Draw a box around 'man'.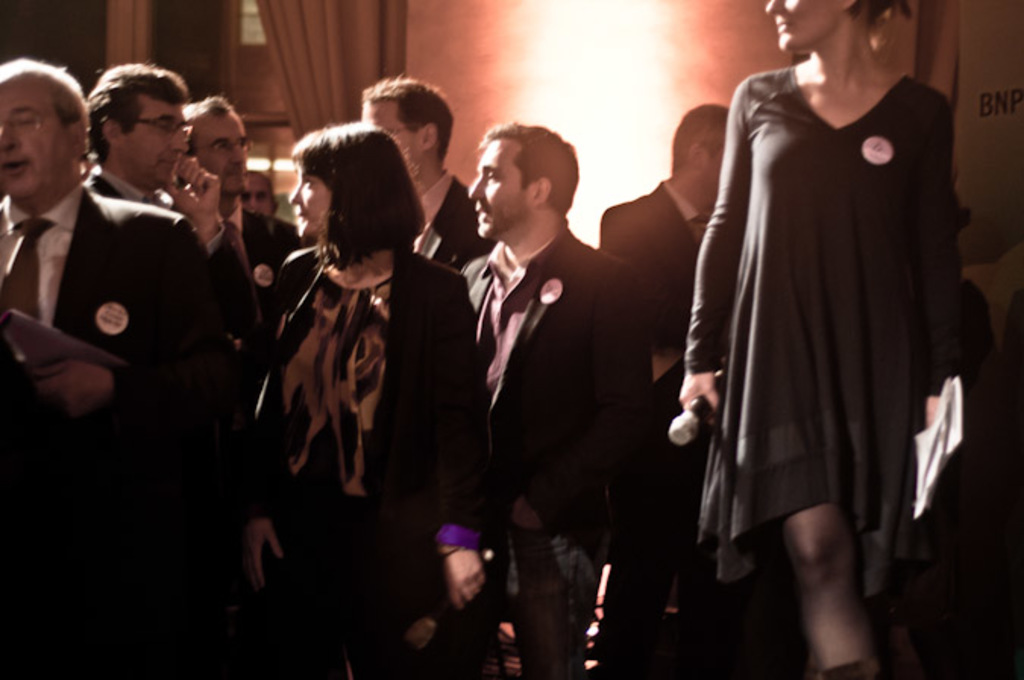
434/103/671/634.
